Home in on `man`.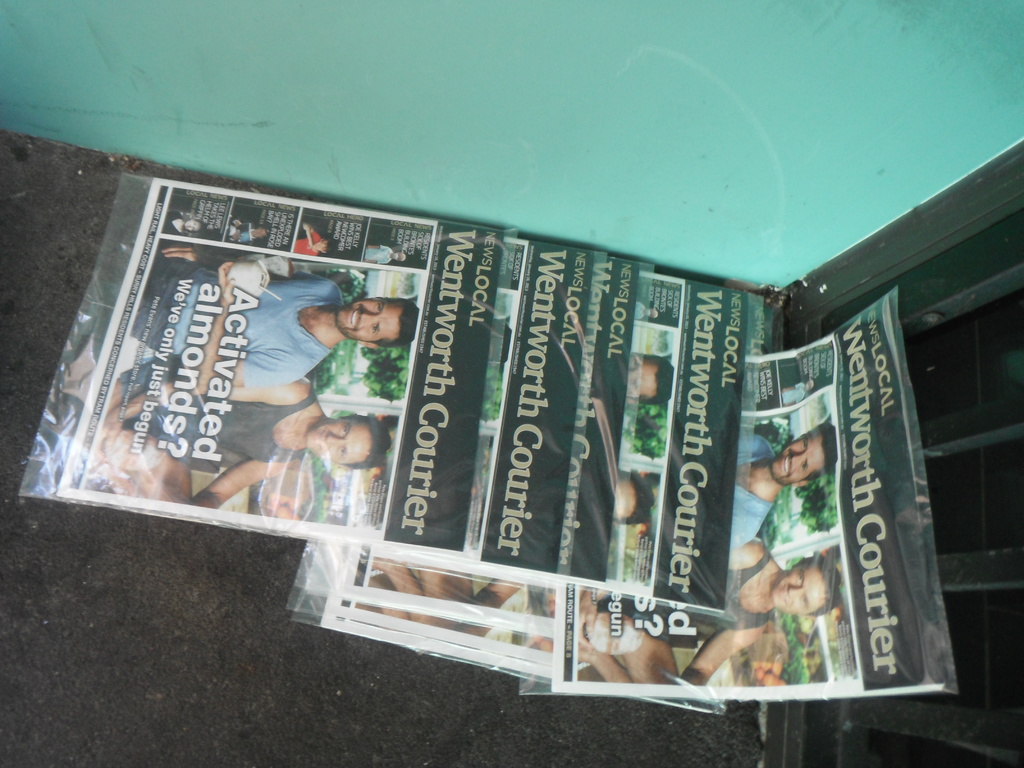
Homed in at bbox=[226, 212, 269, 246].
